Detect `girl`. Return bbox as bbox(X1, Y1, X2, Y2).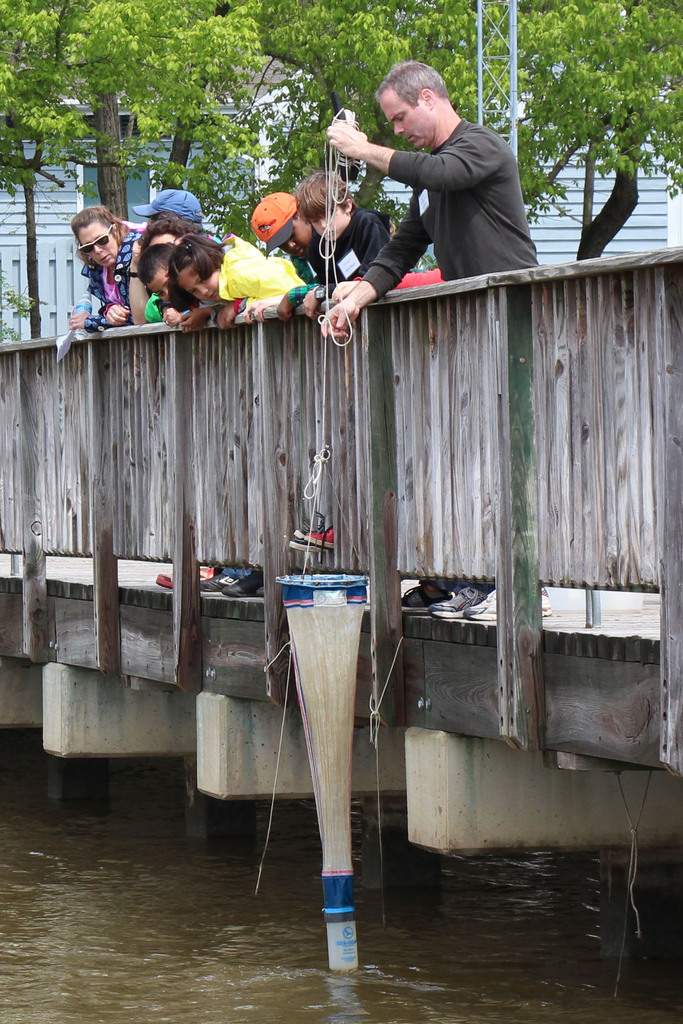
bbox(167, 232, 299, 326).
